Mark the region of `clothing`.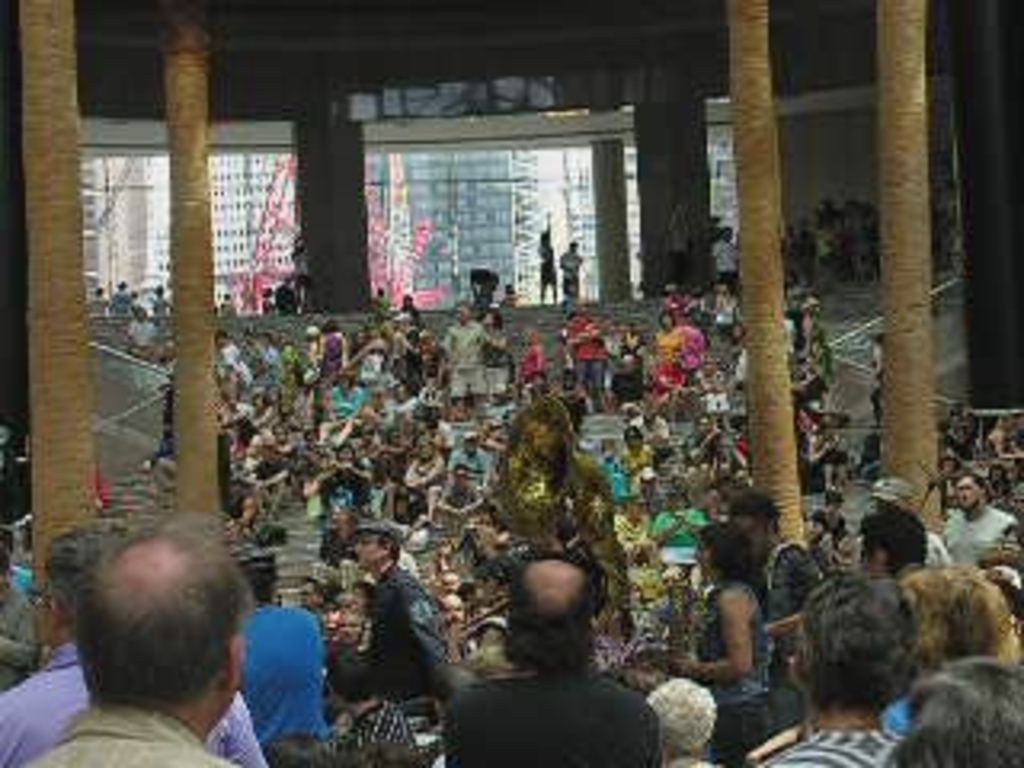
Region: <region>13, 694, 240, 762</region>.
